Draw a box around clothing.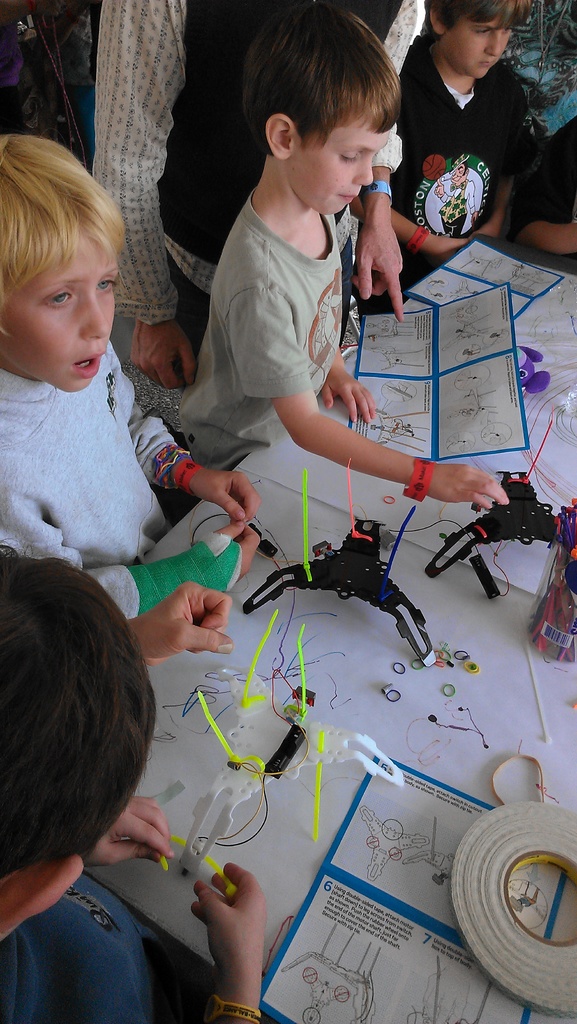
0 867 282 1023.
